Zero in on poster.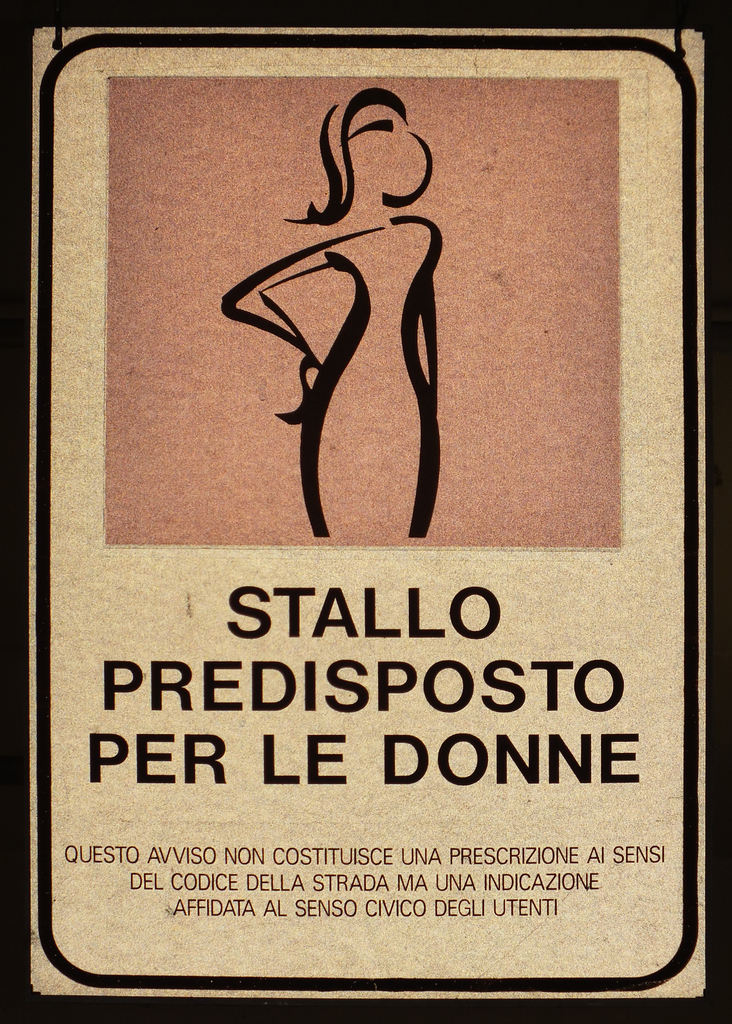
Zeroed in: 0,0,731,1023.
